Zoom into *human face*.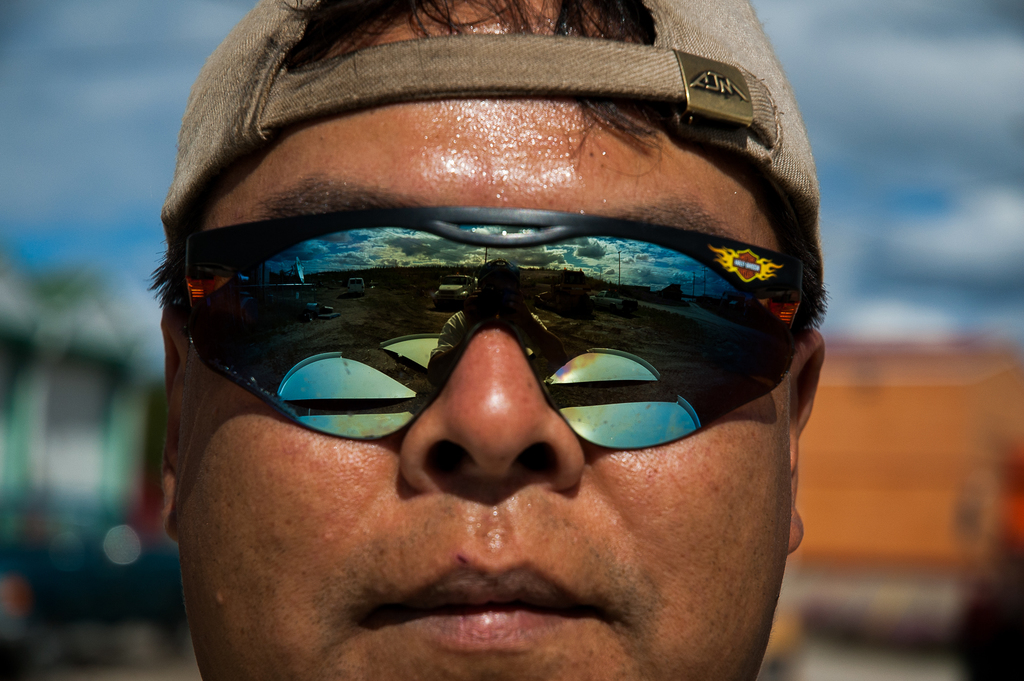
Zoom target: rect(177, 97, 795, 680).
